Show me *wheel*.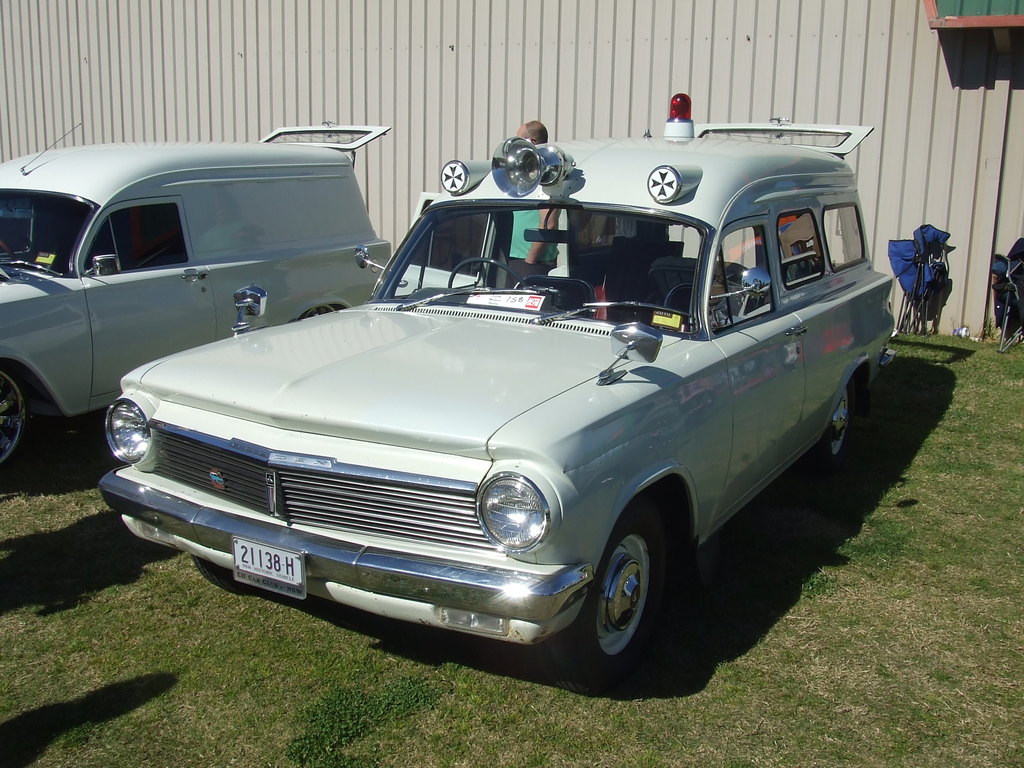
*wheel* is here: box(575, 516, 684, 673).
